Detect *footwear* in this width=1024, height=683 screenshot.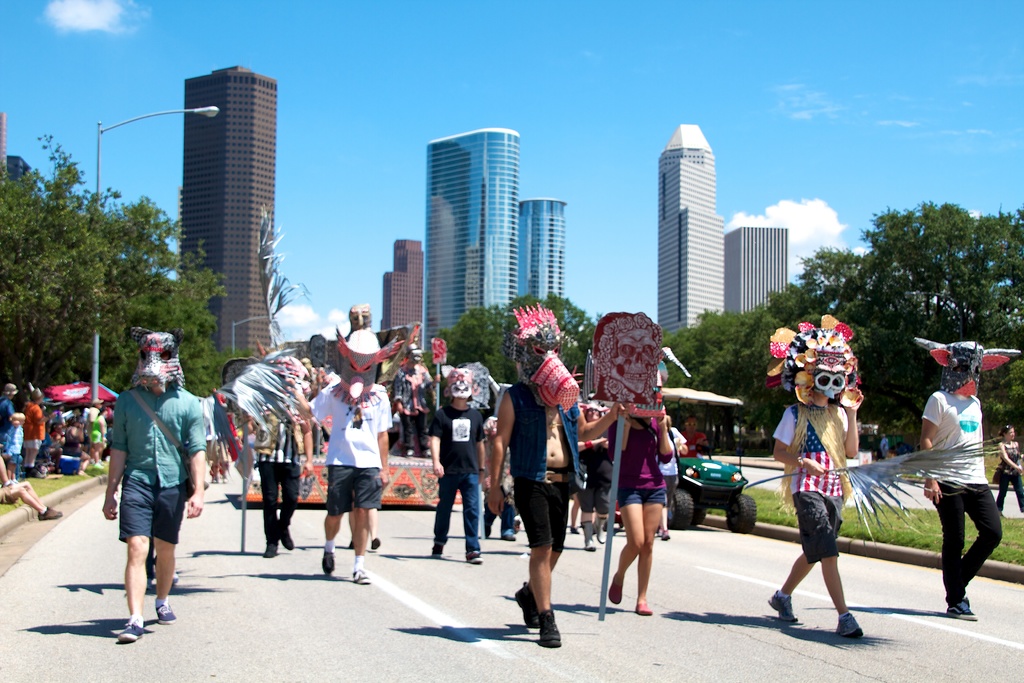
Detection: BBox(514, 581, 540, 627).
